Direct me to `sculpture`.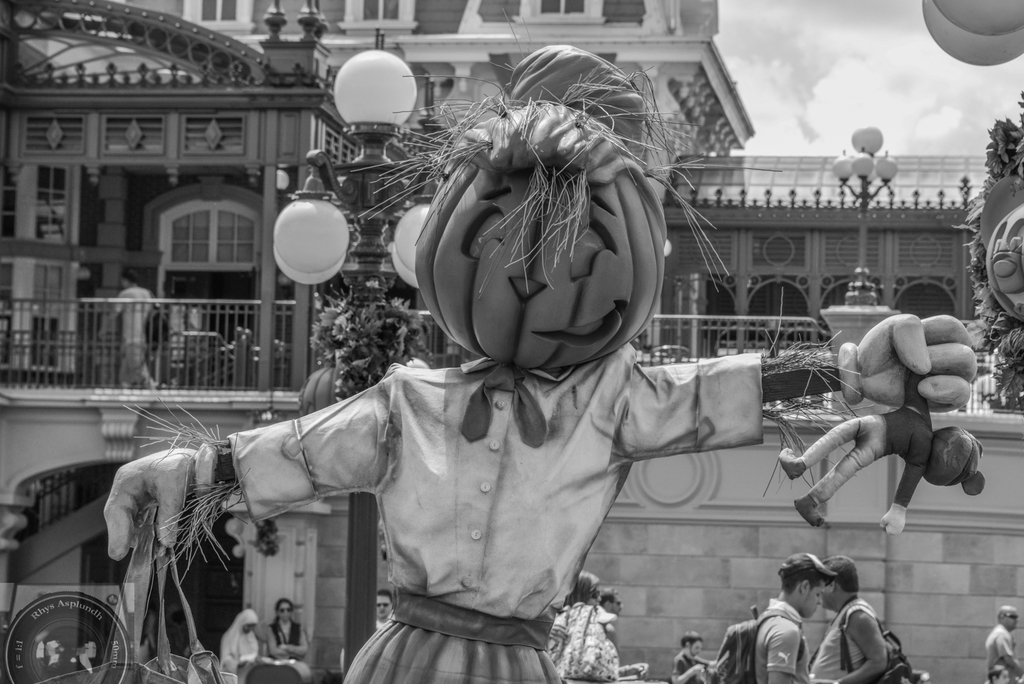
Direction: [x1=102, y1=68, x2=827, y2=676].
